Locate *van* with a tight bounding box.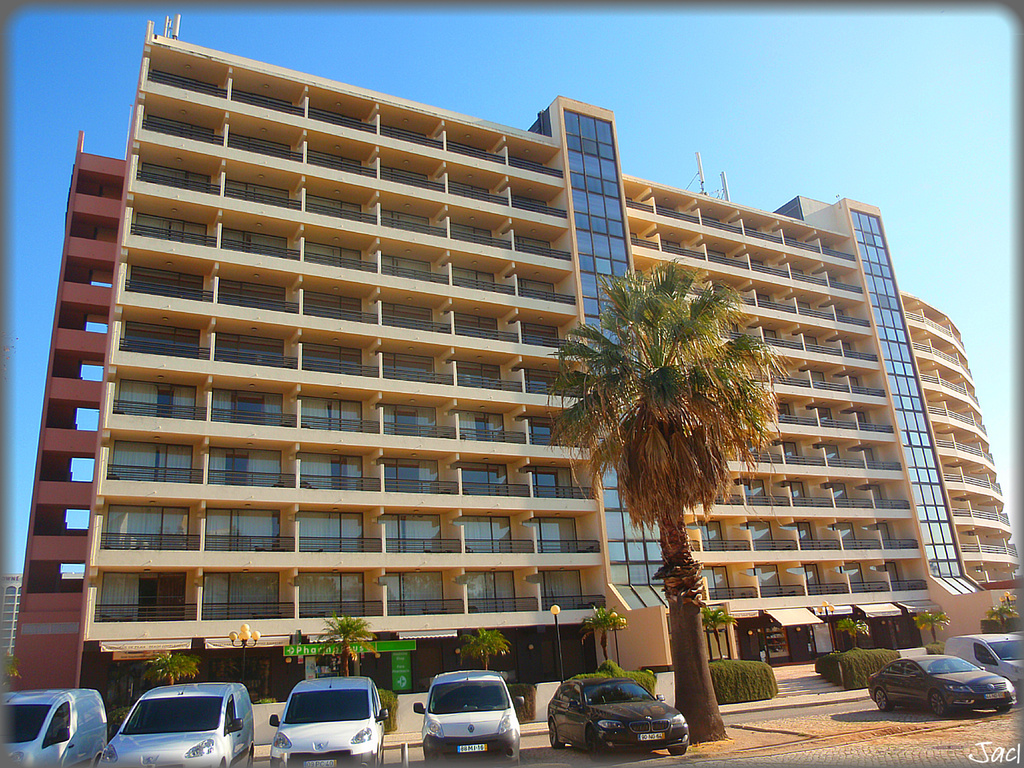
0 685 111 767.
